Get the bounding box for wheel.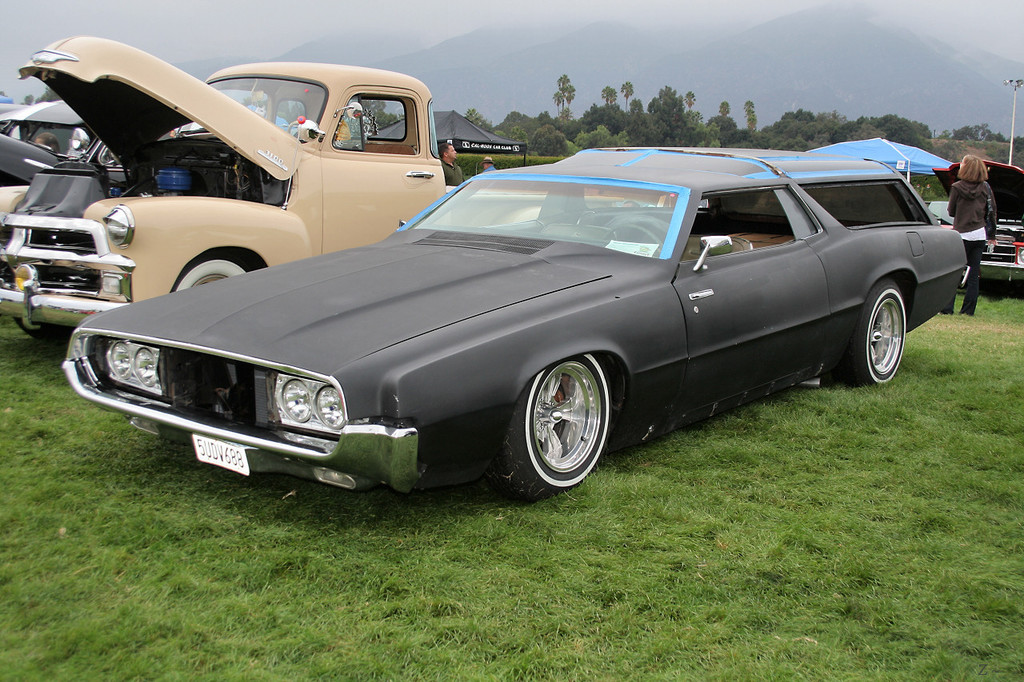
bbox=(839, 277, 906, 384).
